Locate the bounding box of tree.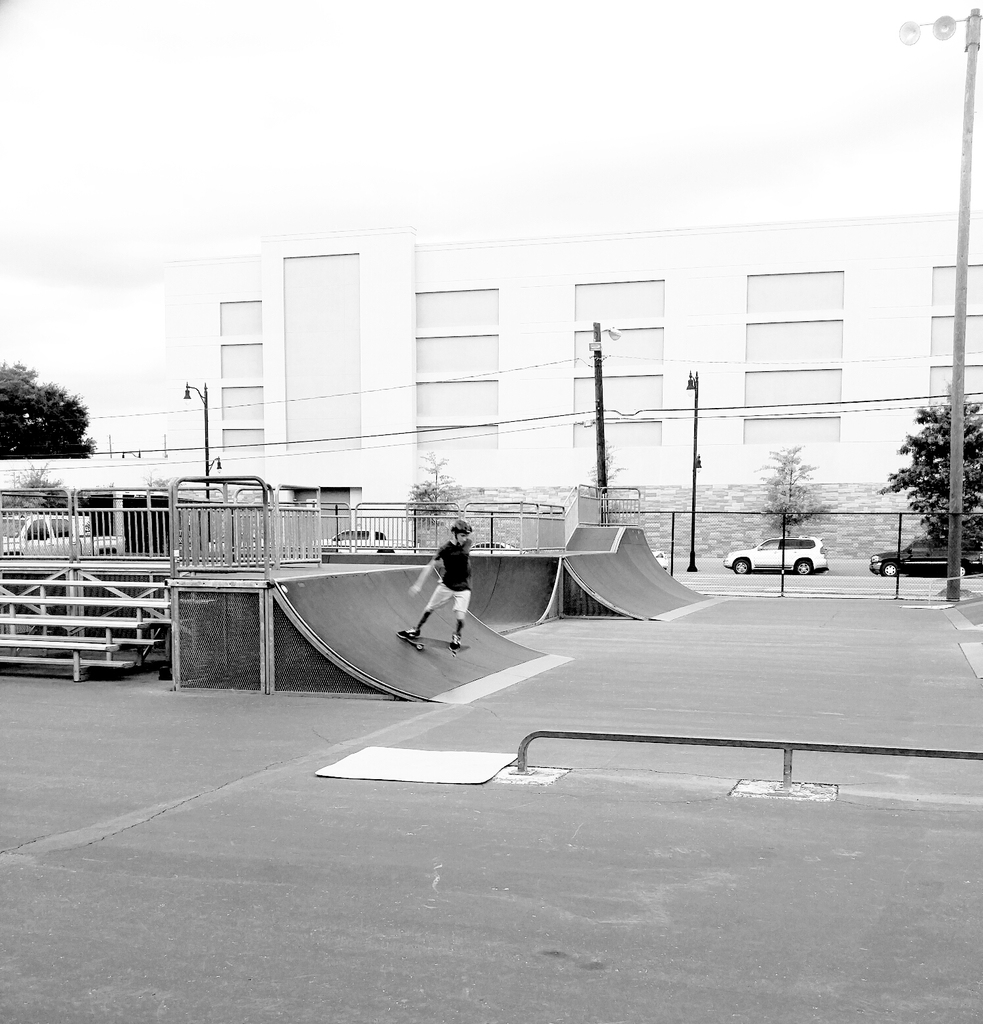
Bounding box: 0/367/95/455.
